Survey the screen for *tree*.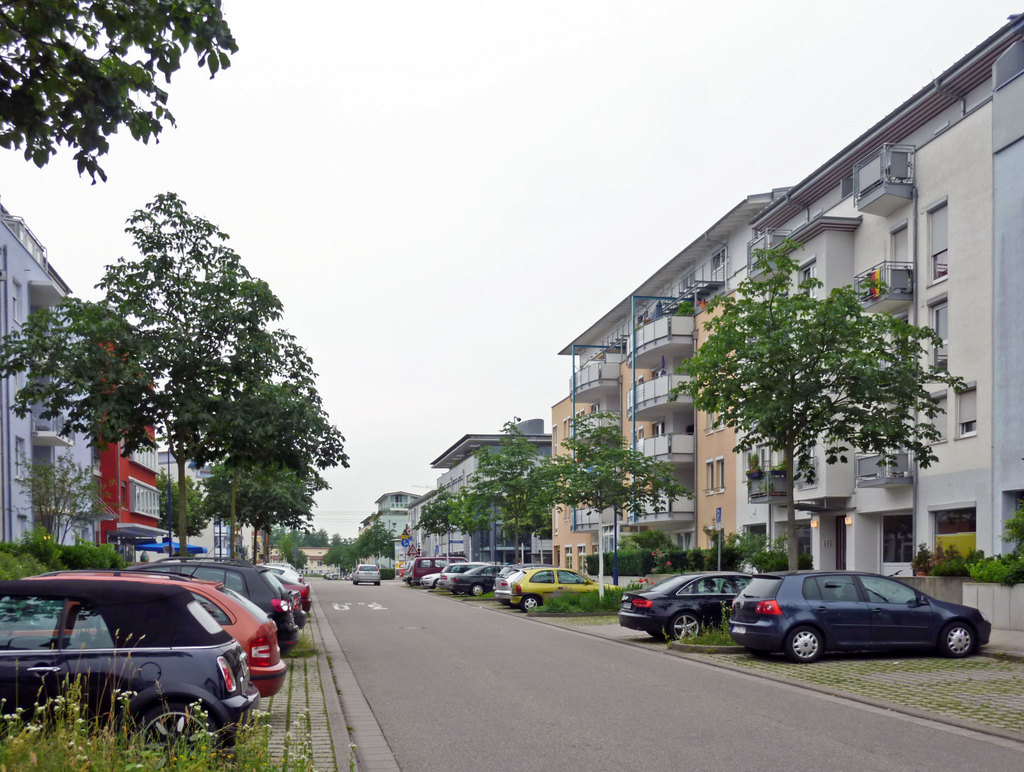
Survey found: 284, 539, 309, 568.
